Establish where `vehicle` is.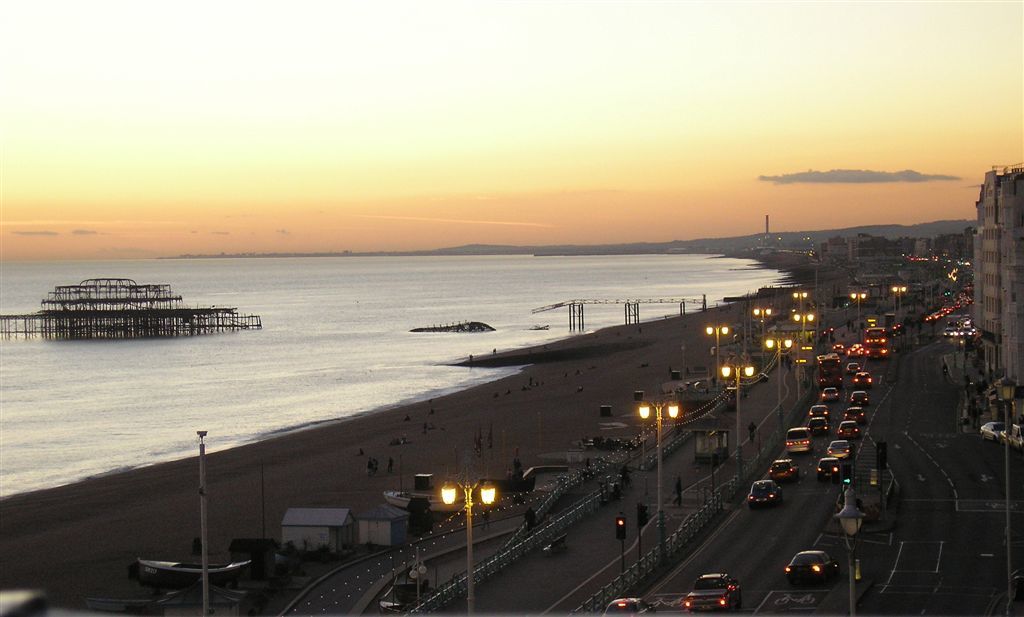
Established at Rect(783, 549, 839, 585).
